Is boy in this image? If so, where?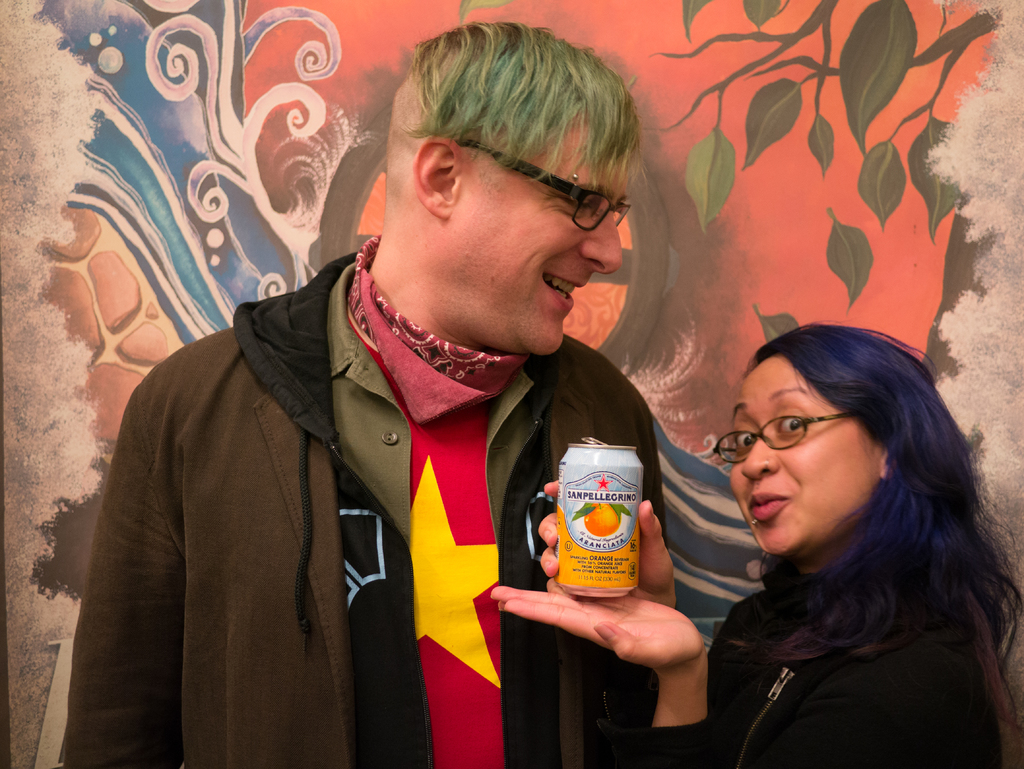
Yes, at 63/21/665/768.
